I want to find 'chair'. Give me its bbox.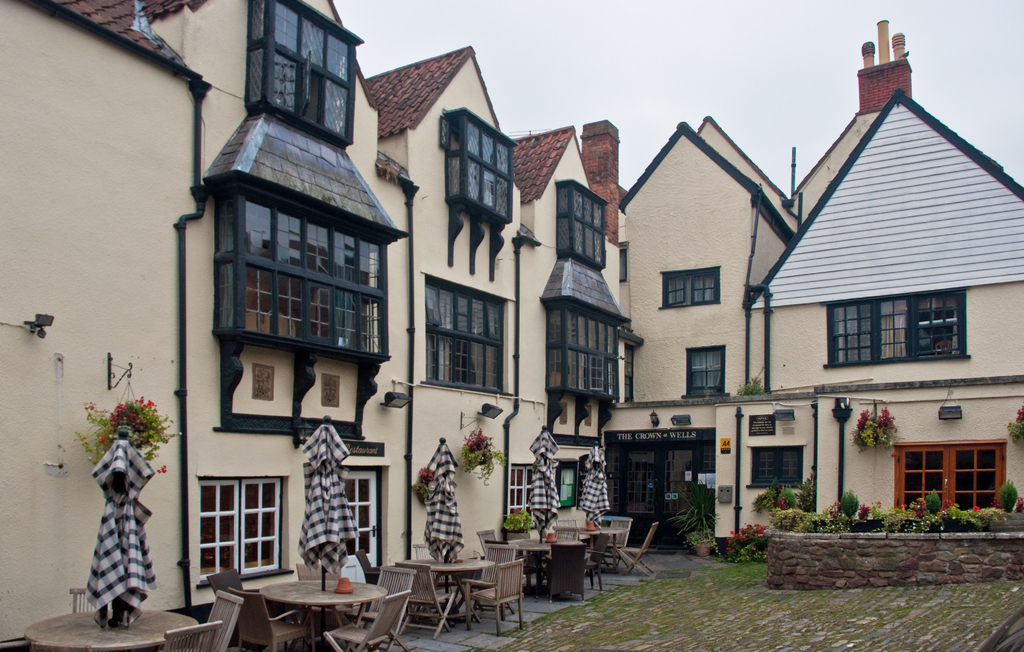
BBox(205, 587, 245, 650).
